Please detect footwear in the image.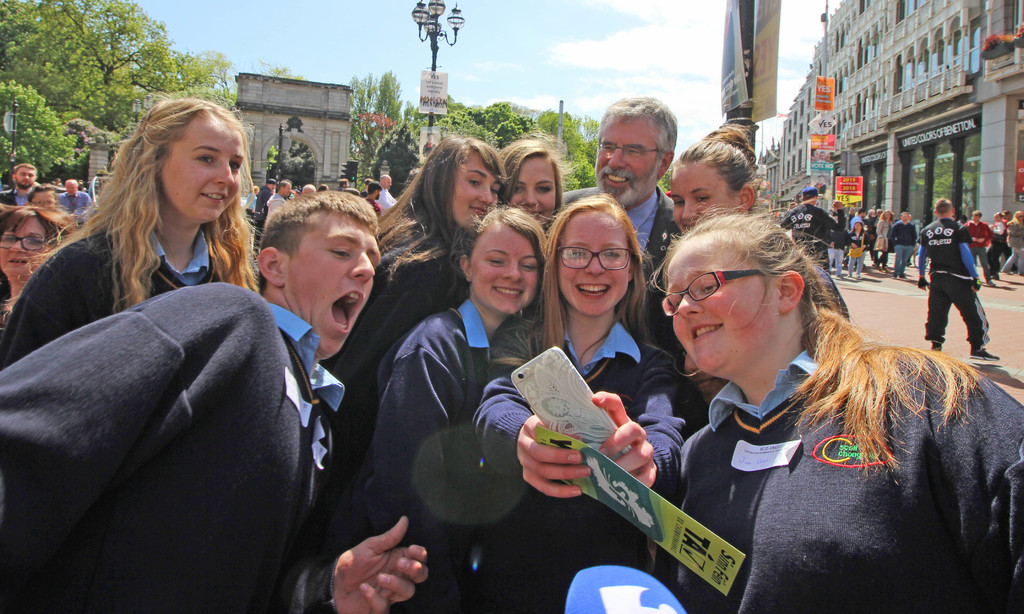
rect(927, 341, 940, 355).
